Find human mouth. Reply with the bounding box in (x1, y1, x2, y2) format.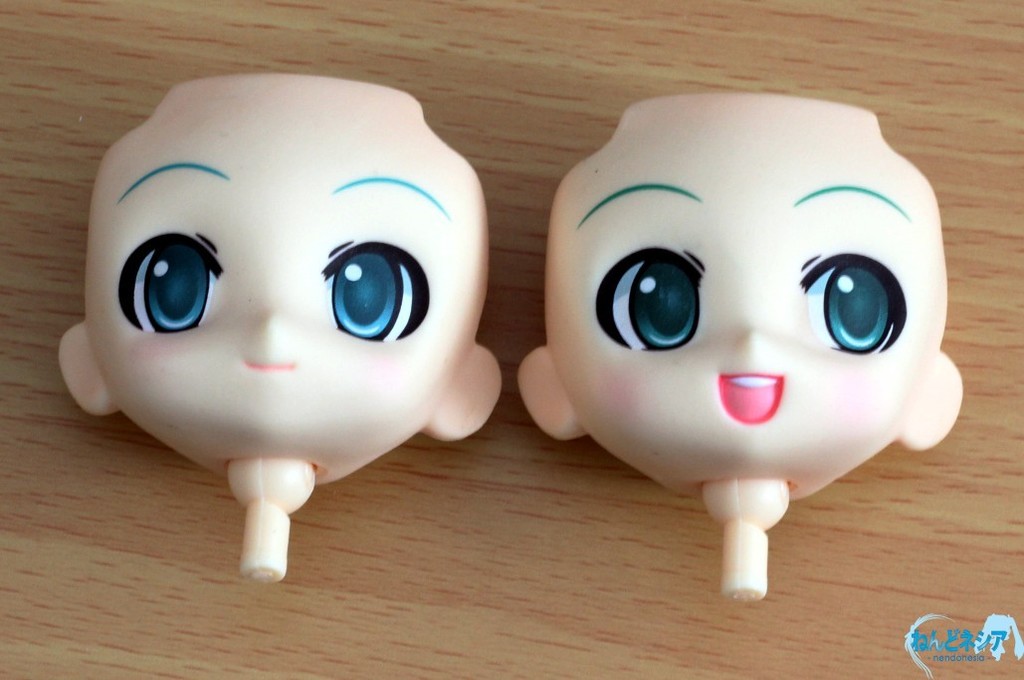
(718, 371, 782, 424).
